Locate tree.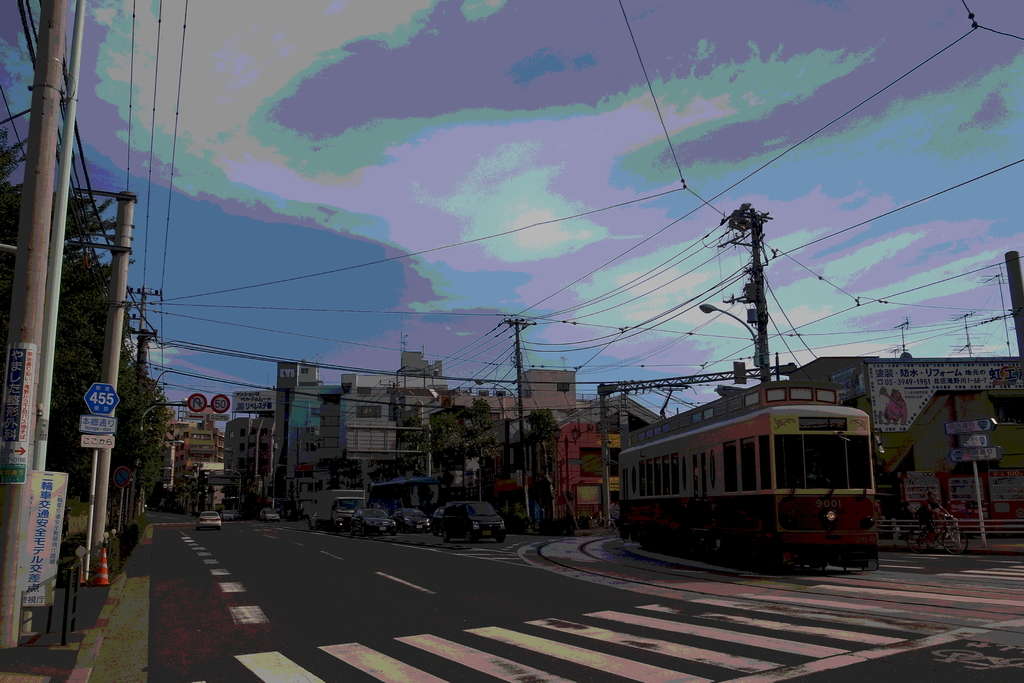
Bounding box: (left=401, top=409, right=420, bottom=477).
